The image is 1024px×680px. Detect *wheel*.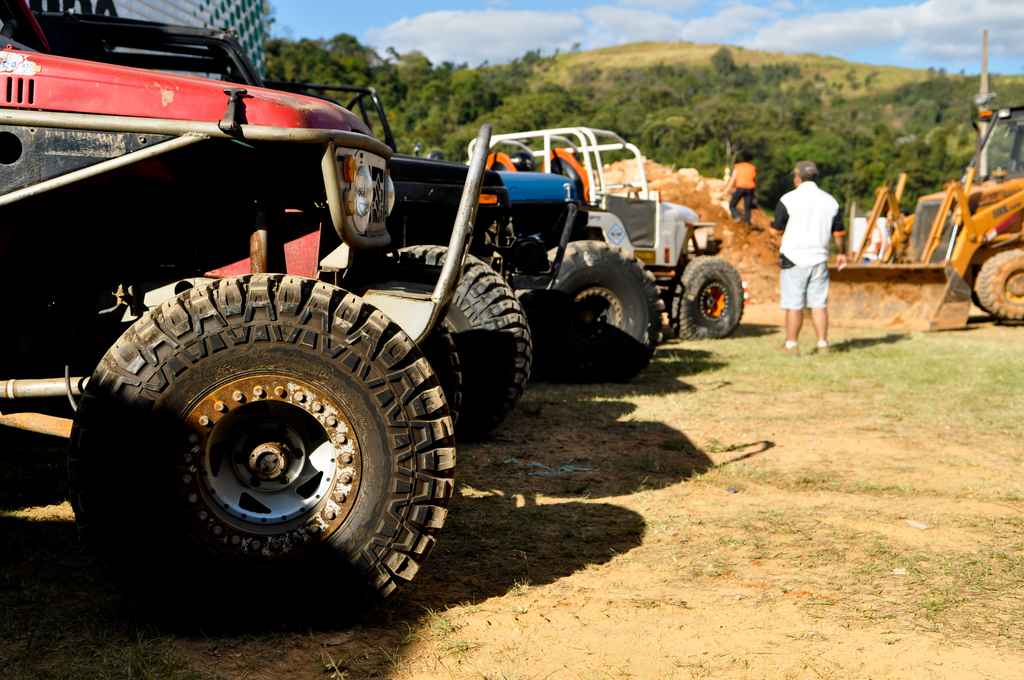
Detection: [365, 240, 533, 445].
